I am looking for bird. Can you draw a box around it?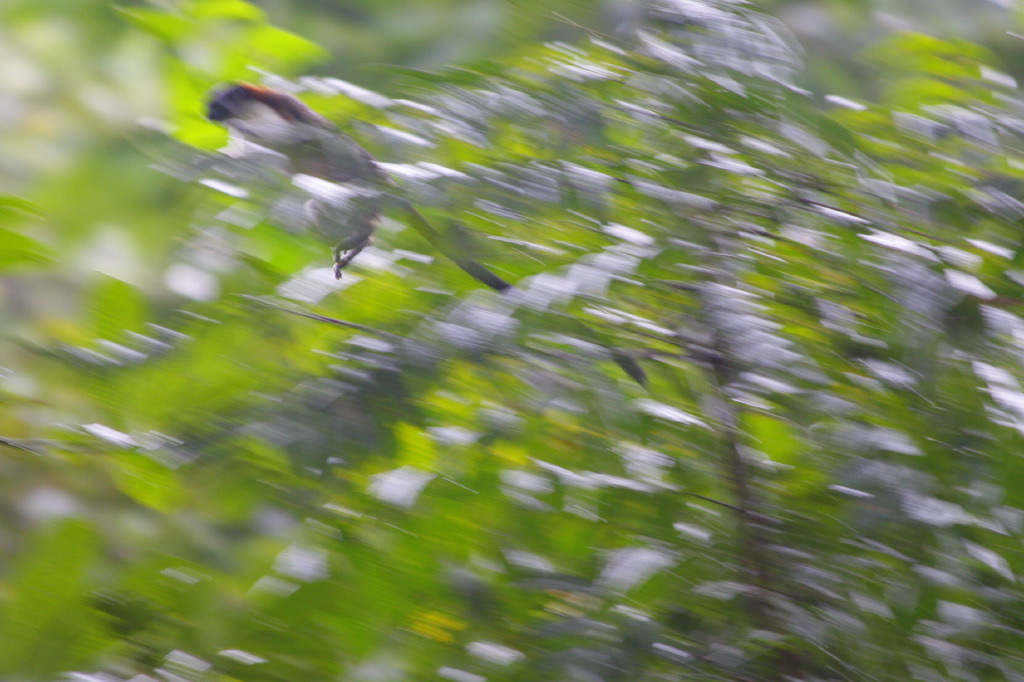
Sure, the bounding box is [187,84,500,260].
